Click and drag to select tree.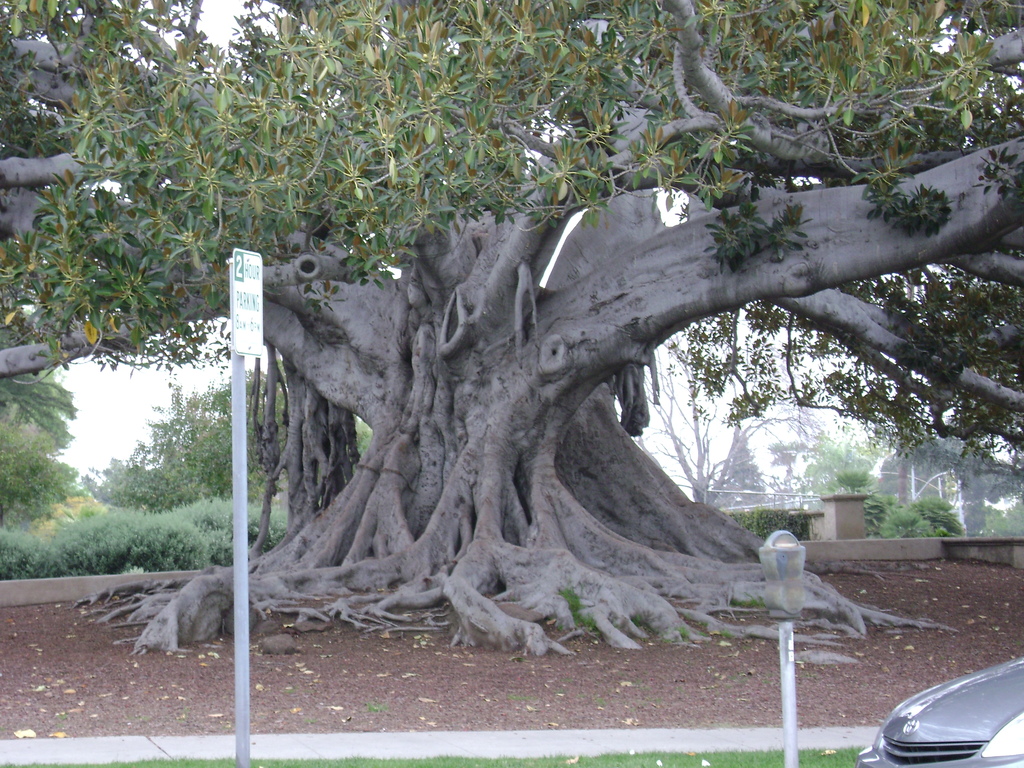
Selection: bbox(84, 360, 367, 512).
